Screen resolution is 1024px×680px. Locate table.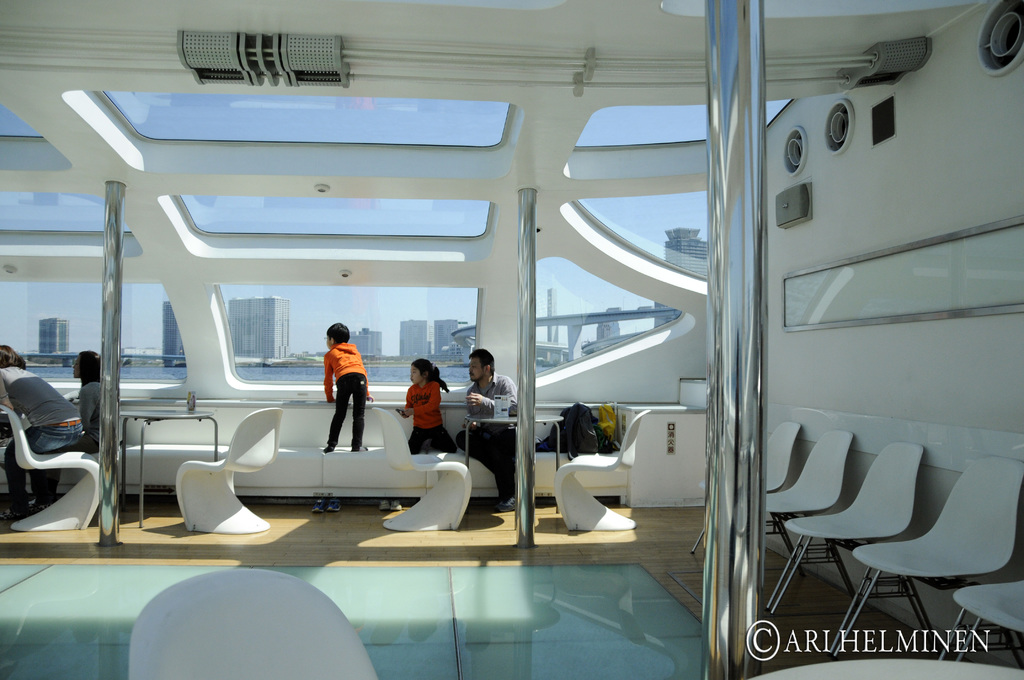
(left=122, top=403, right=220, bottom=525).
